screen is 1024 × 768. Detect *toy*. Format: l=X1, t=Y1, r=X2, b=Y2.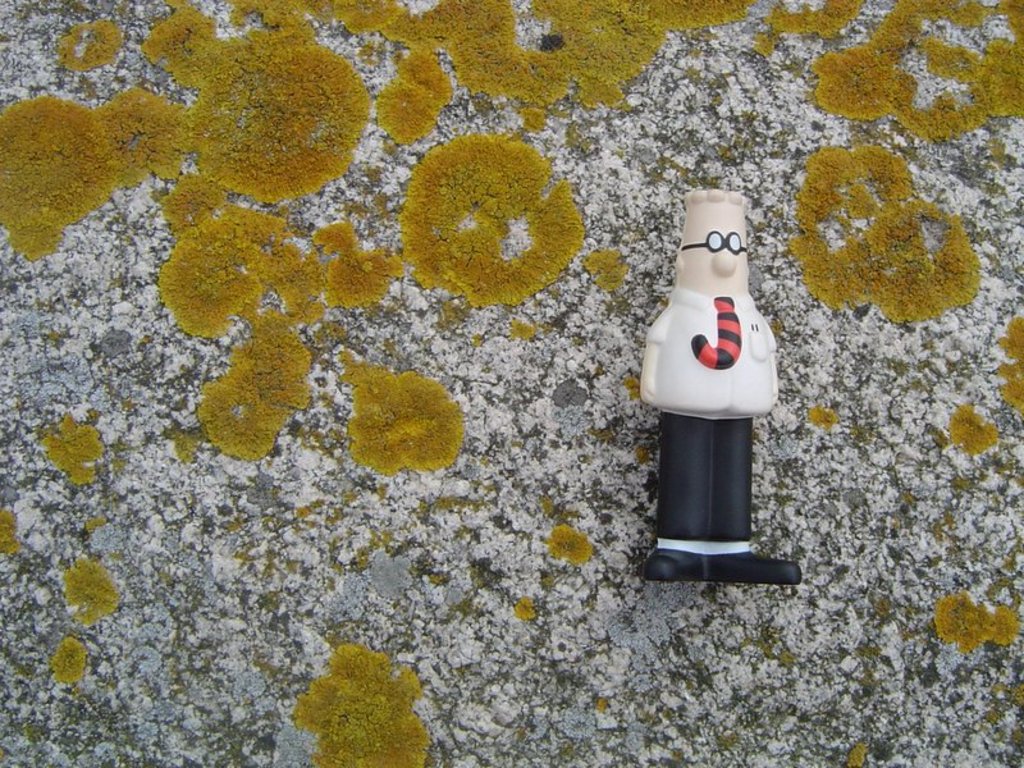
l=634, t=184, r=796, b=559.
